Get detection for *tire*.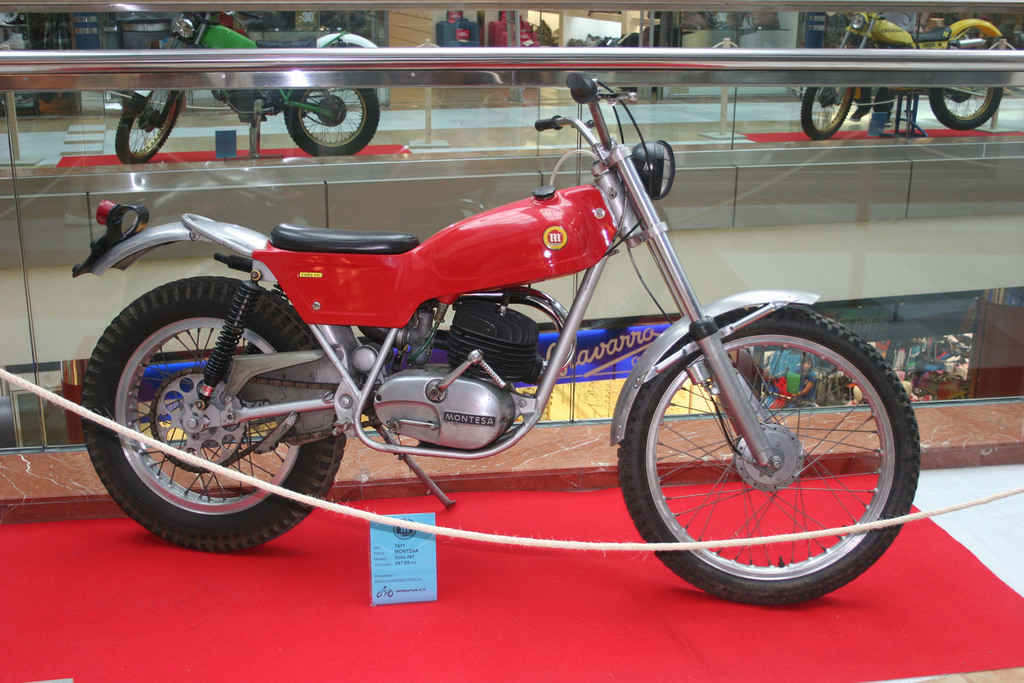
Detection: x1=82, y1=275, x2=344, y2=552.
